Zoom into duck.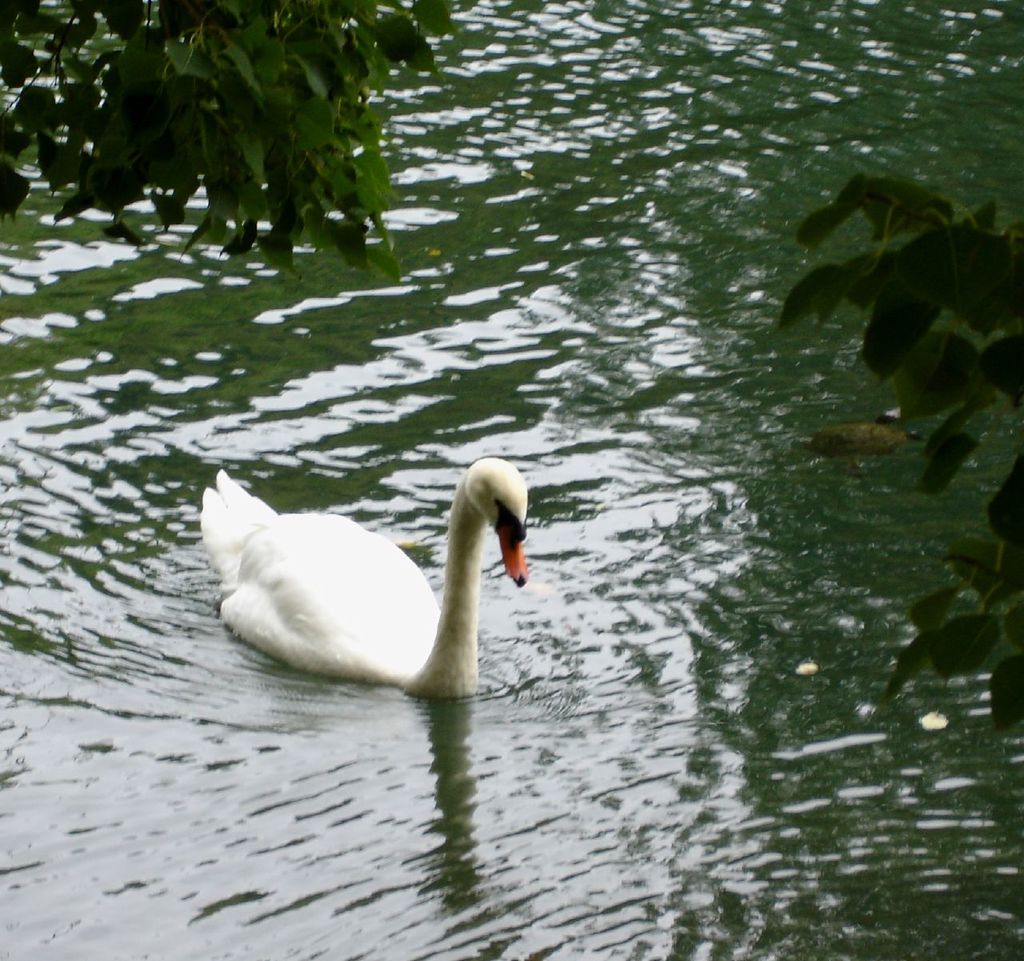
Zoom target: {"x1": 204, "y1": 470, "x2": 523, "y2": 689}.
